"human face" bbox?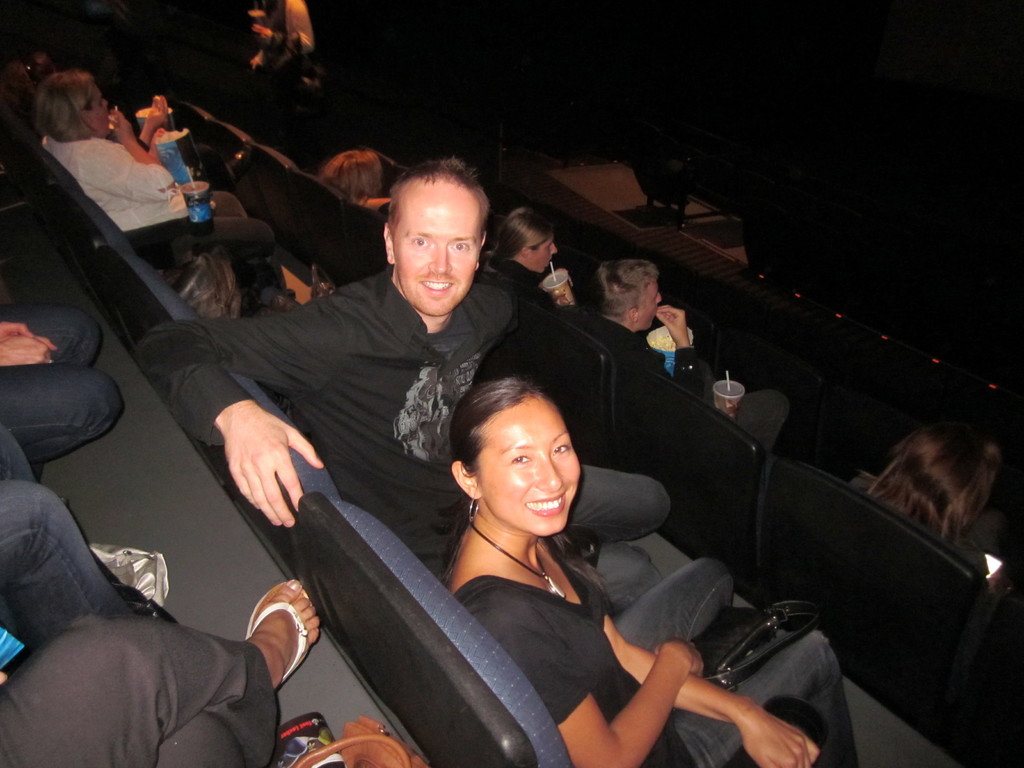
531,237,556,273
